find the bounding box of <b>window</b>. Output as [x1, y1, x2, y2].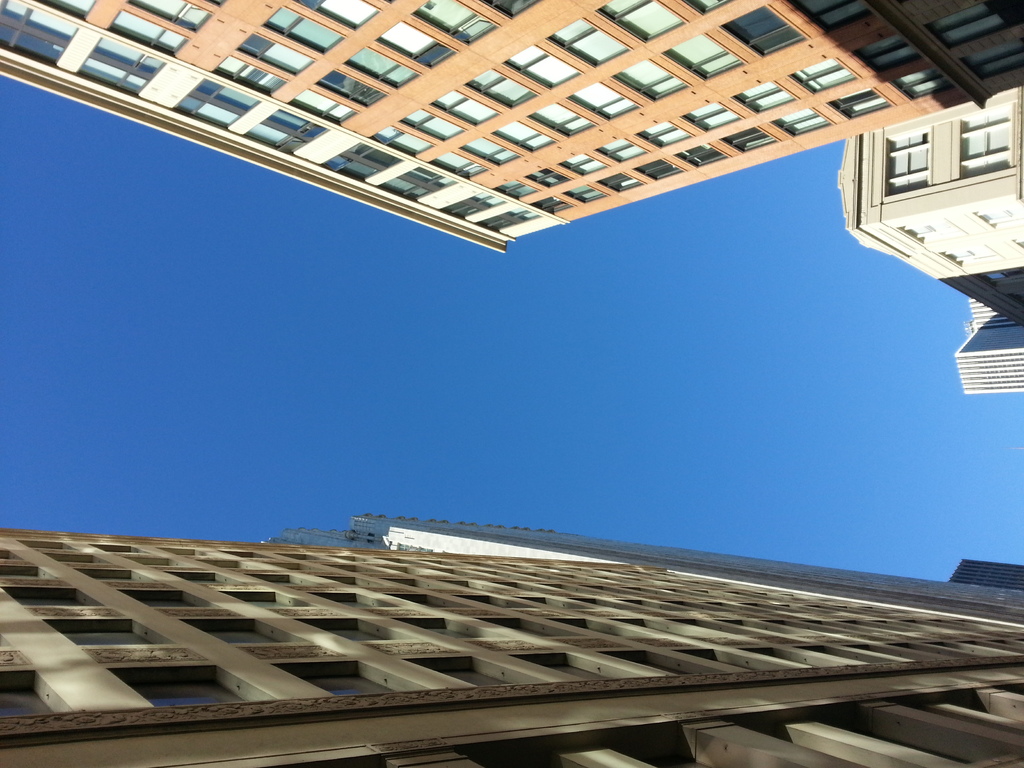
[612, 56, 691, 97].
